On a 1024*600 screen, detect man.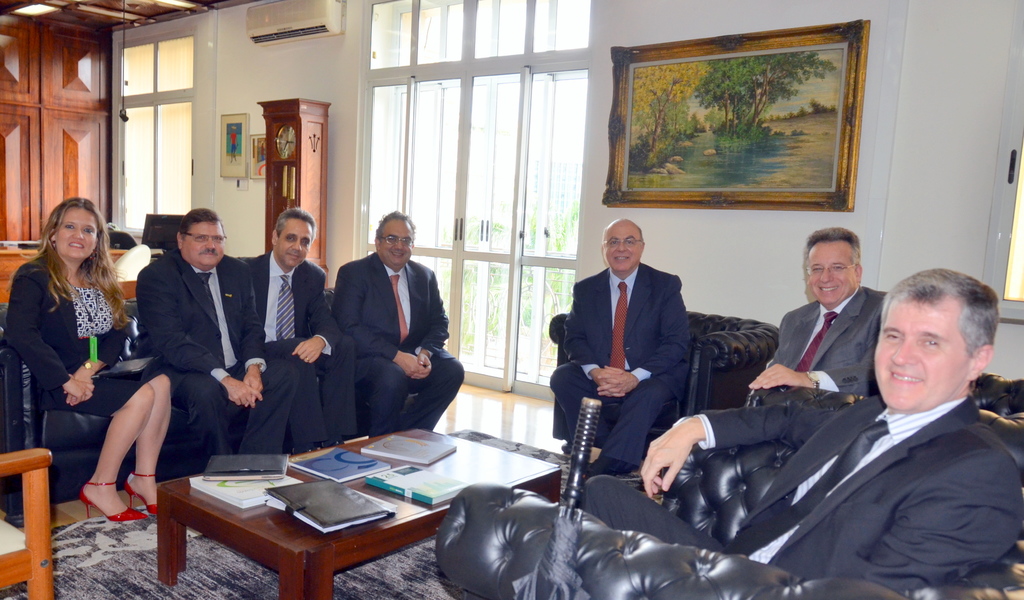
[x1=132, y1=208, x2=299, y2=471].
